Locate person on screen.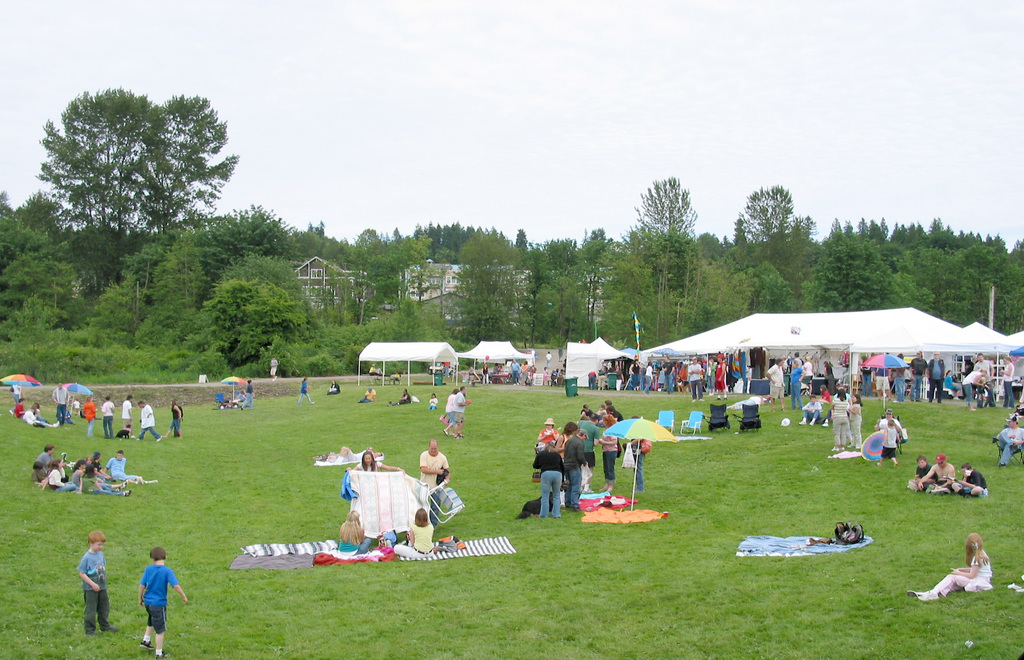
On screen at (81, 464, 131, 494).
